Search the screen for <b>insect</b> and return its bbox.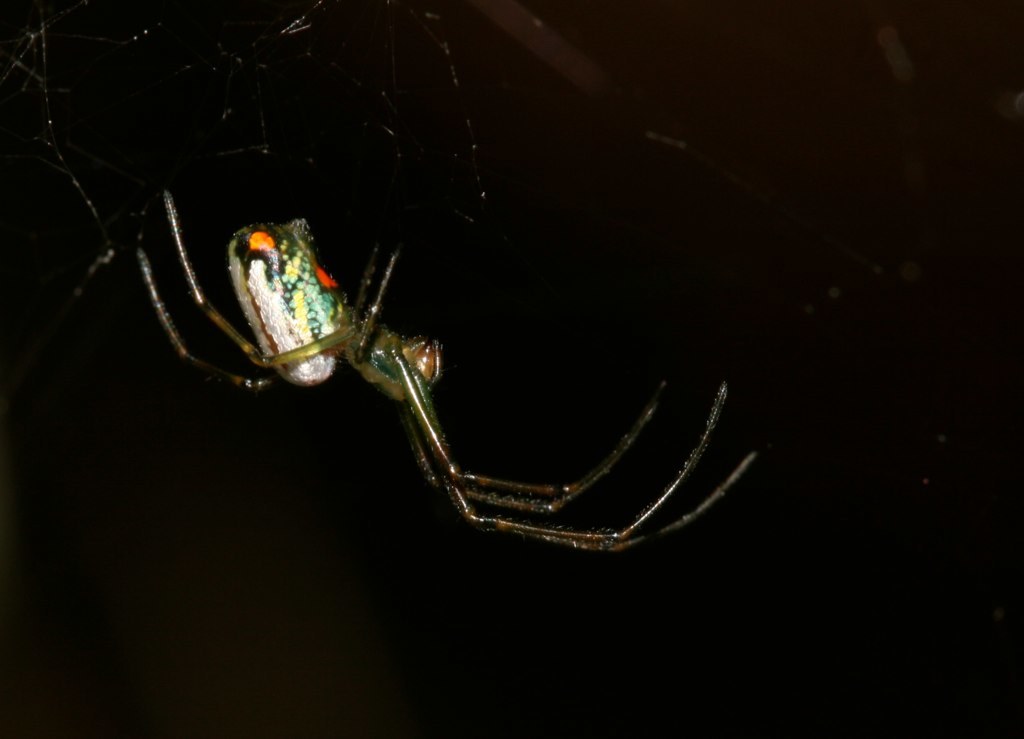
Found: l=136, t=188, r=760, b=553.
